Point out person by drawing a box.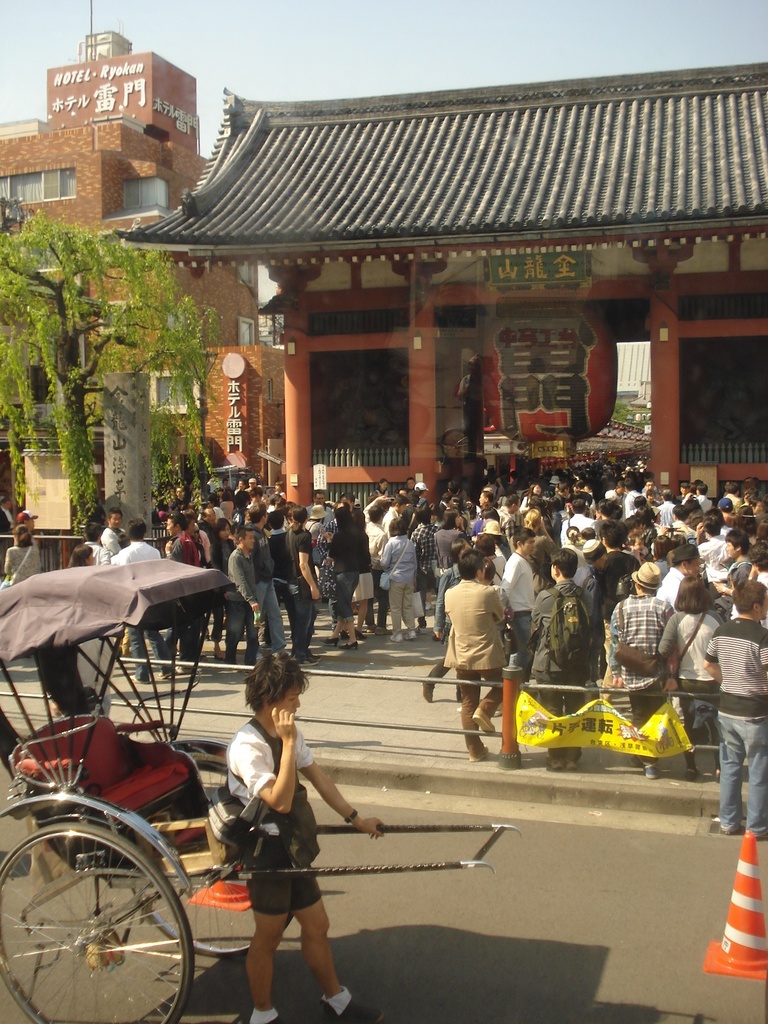
<box>692,570,767,841</box>.
